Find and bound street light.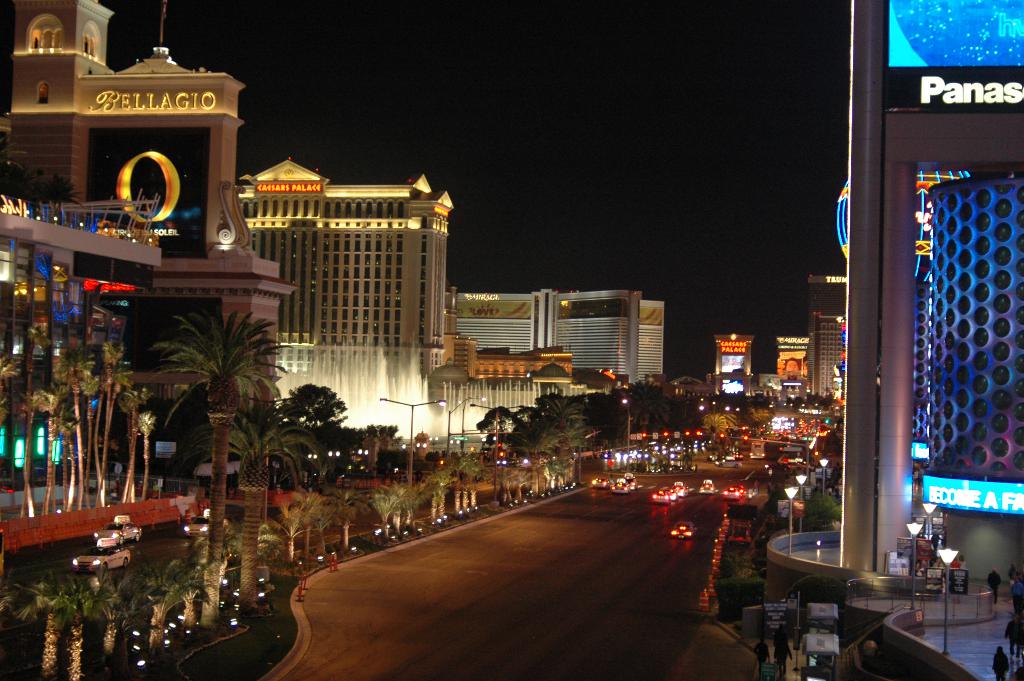
Bound: crop(819, 459, 830, 505).
